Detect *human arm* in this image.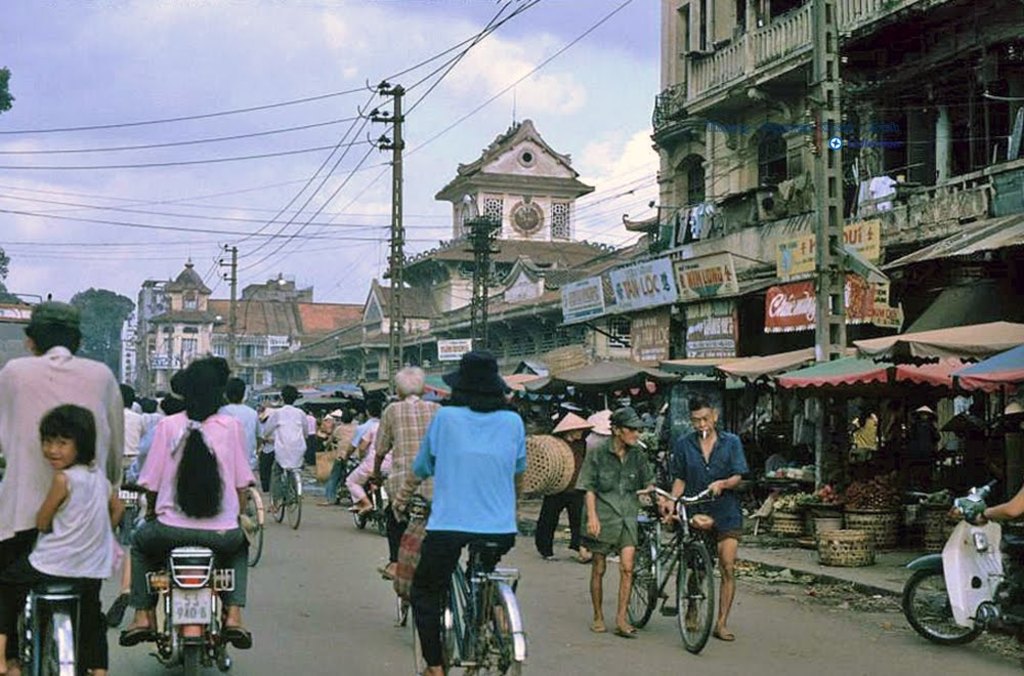
Detection: [left=389, top=408, right=434, bottom=521].
